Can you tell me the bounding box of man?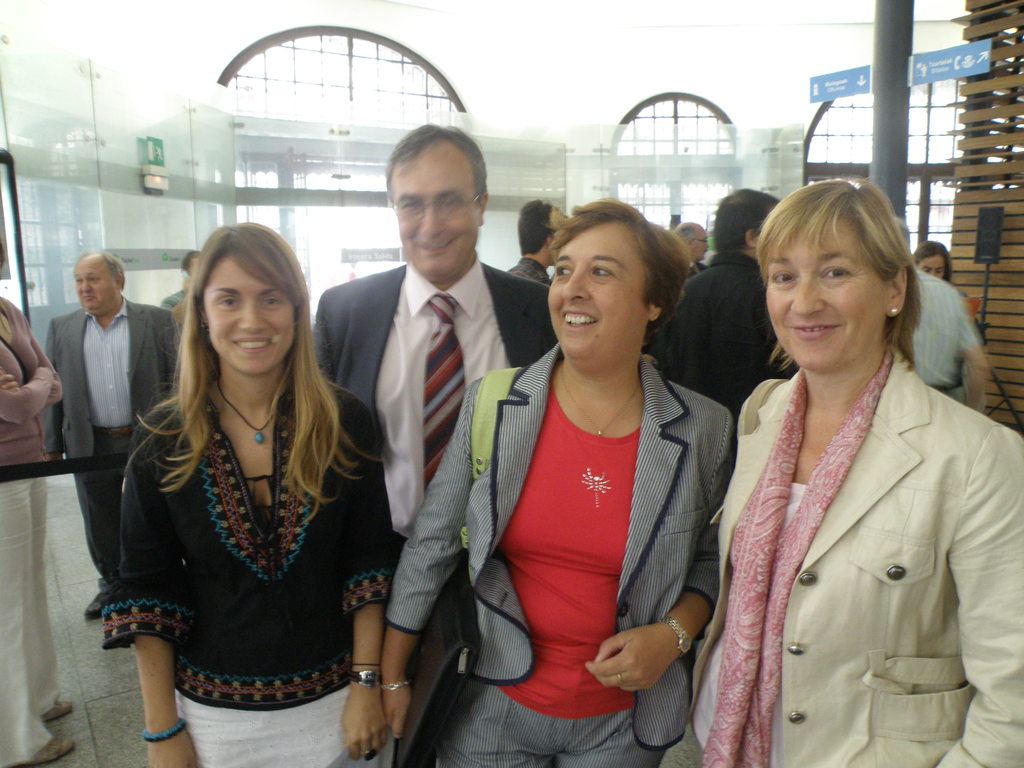
{"x1": 503, "y1": 196, "x2": 570, "y2": 290}.
